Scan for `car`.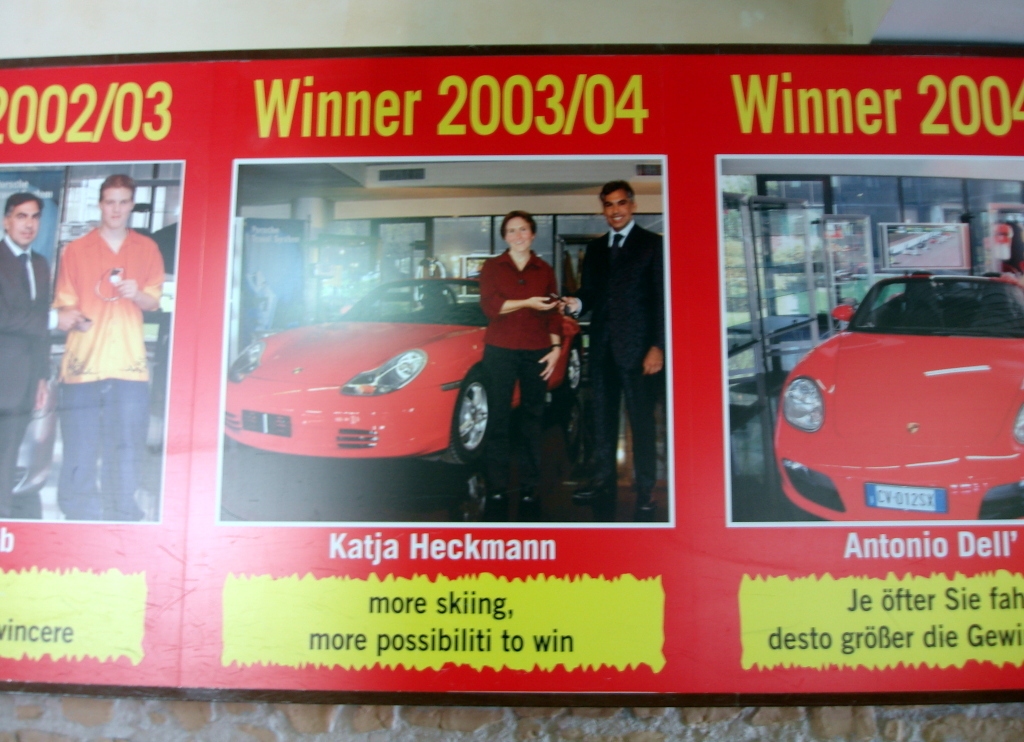
Scan result: {"x1": 225, "y1": 276, "x2": 584, "y2": 468}.
